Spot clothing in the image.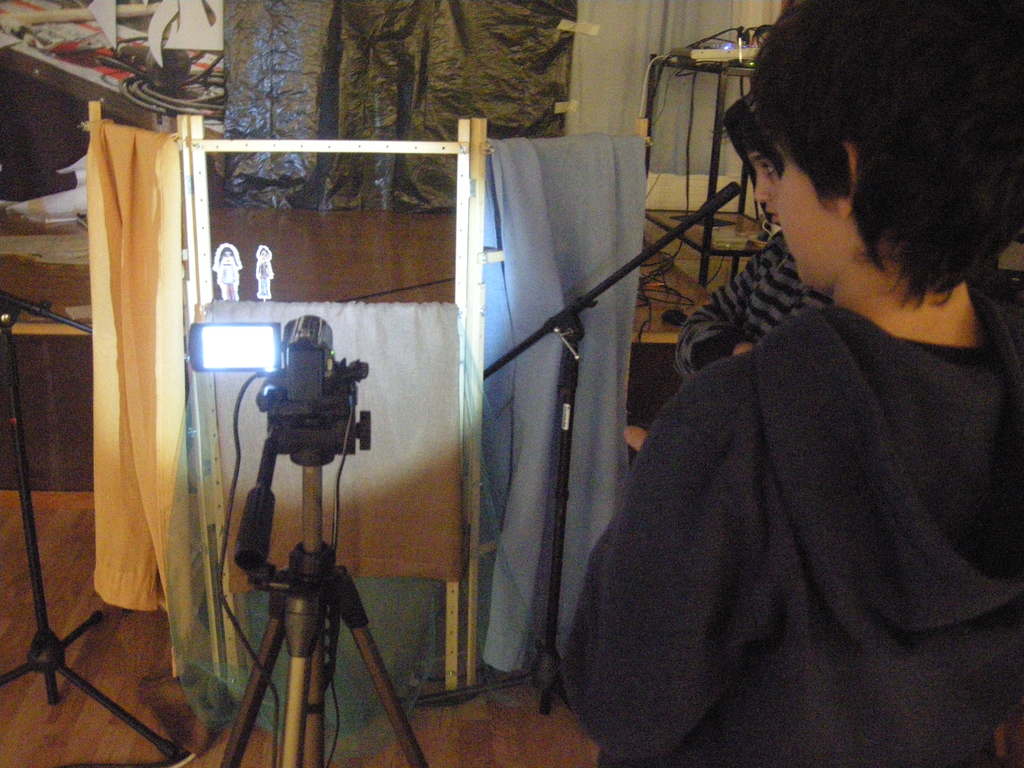
clothing found at pyautogui.locateOnScreen(566, 301, 1023, 767).
